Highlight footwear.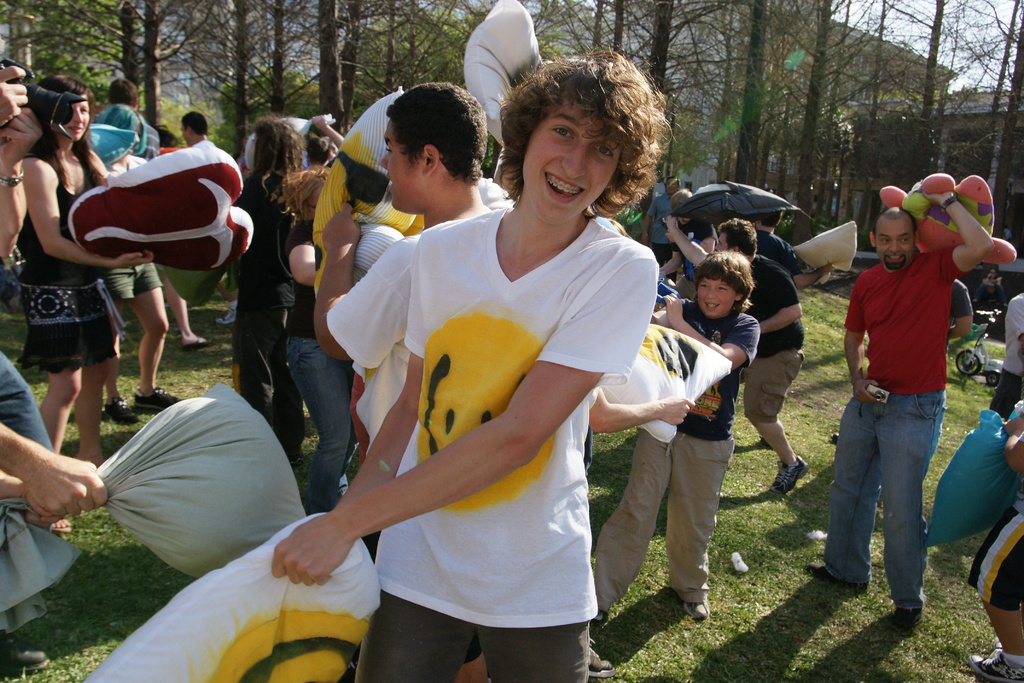
Highlighted region: [left=0, top=629, right=52, bottom=677].
